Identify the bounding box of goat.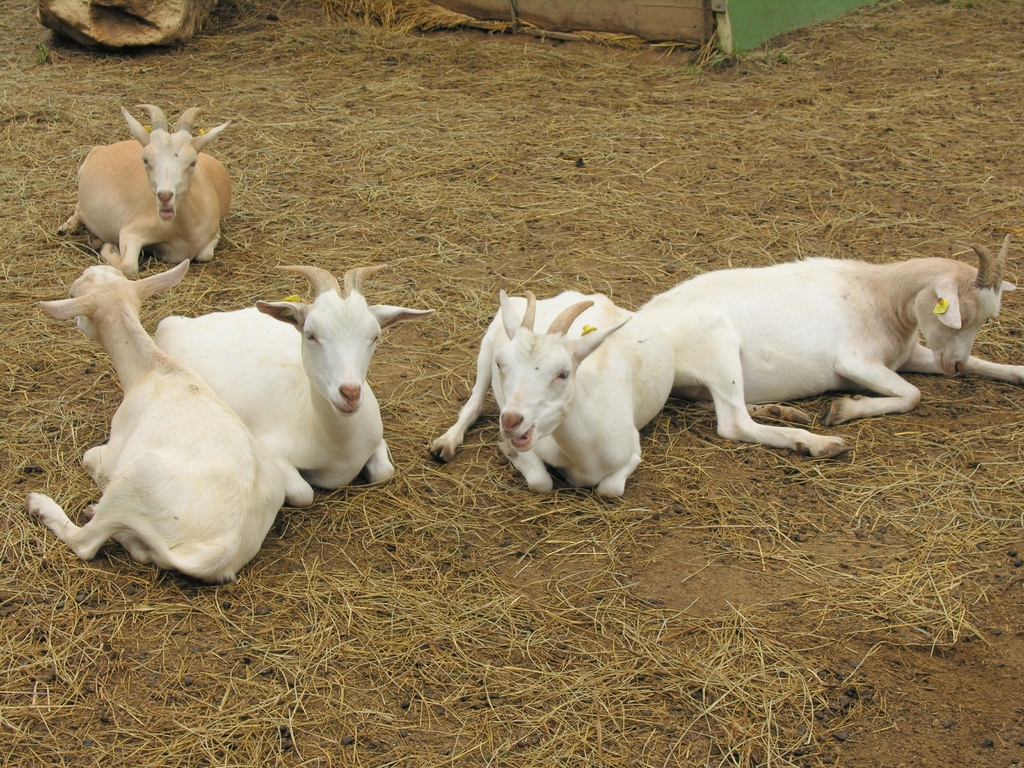
bbox(644, 232, 1023, 467).
